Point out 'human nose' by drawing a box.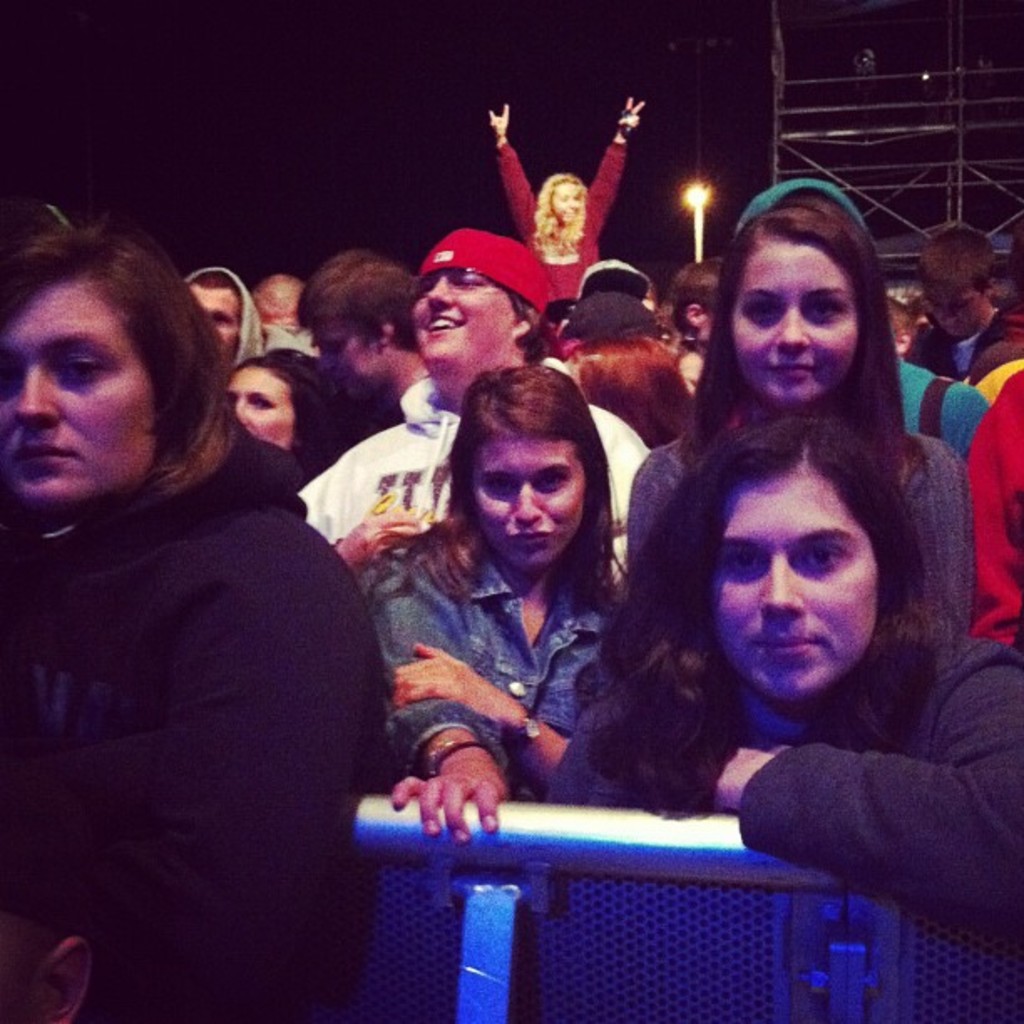
x1=775, y1=305, x2=815, y2=348.
